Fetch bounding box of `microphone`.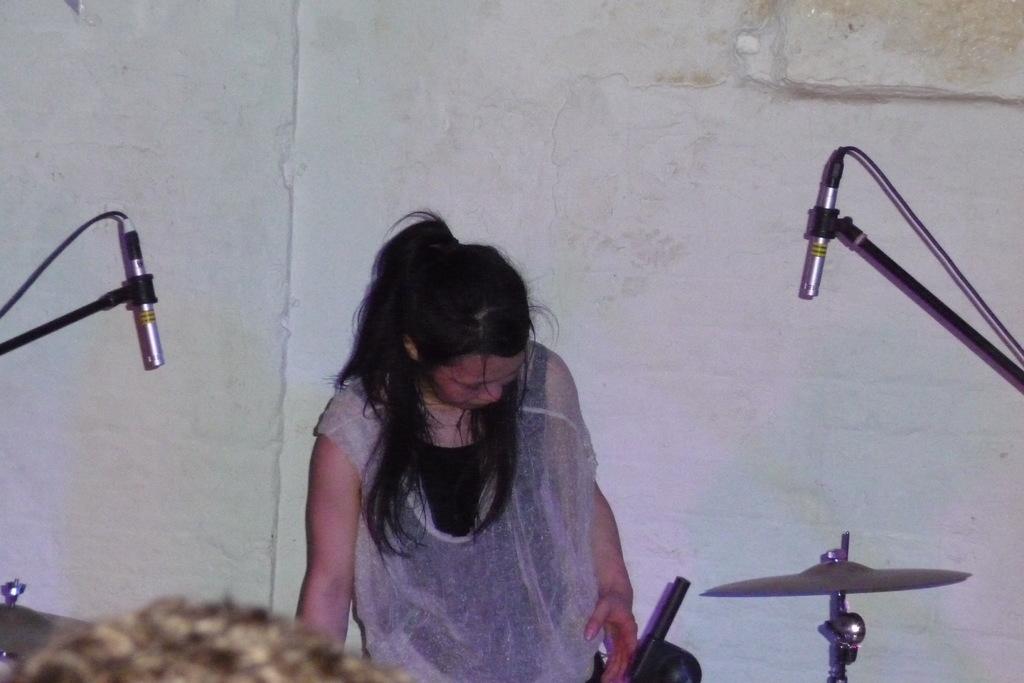
Bbox: [left=803, top=180, right=838, bottom=296].
